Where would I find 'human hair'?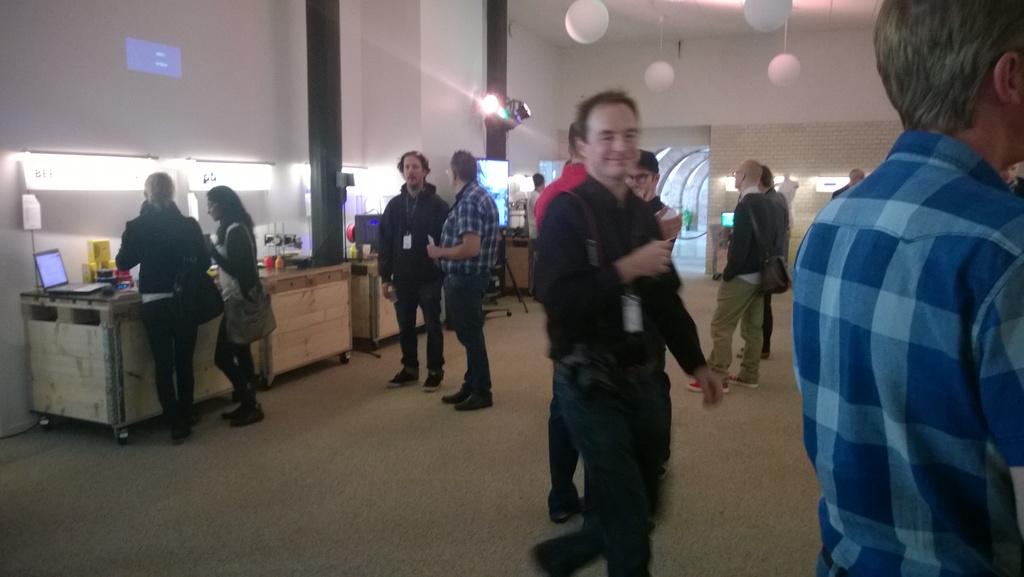
At l=208, t=187, r=255, b=228.
